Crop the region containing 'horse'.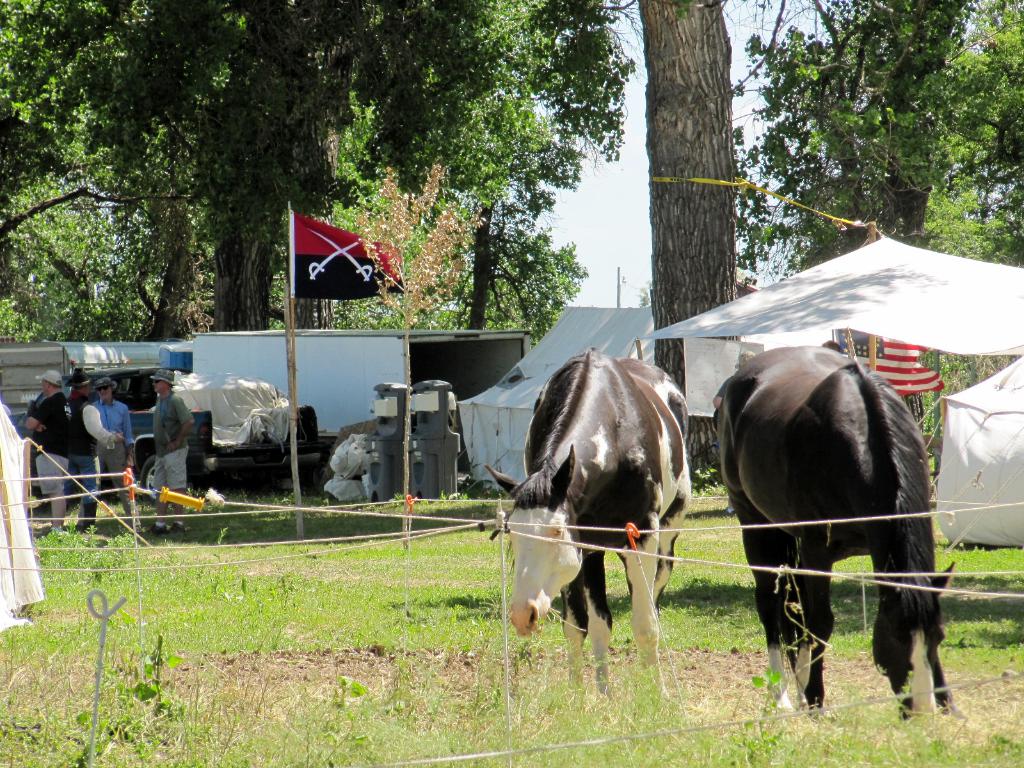
Crop region: detection(707, 344, 957, 721).
